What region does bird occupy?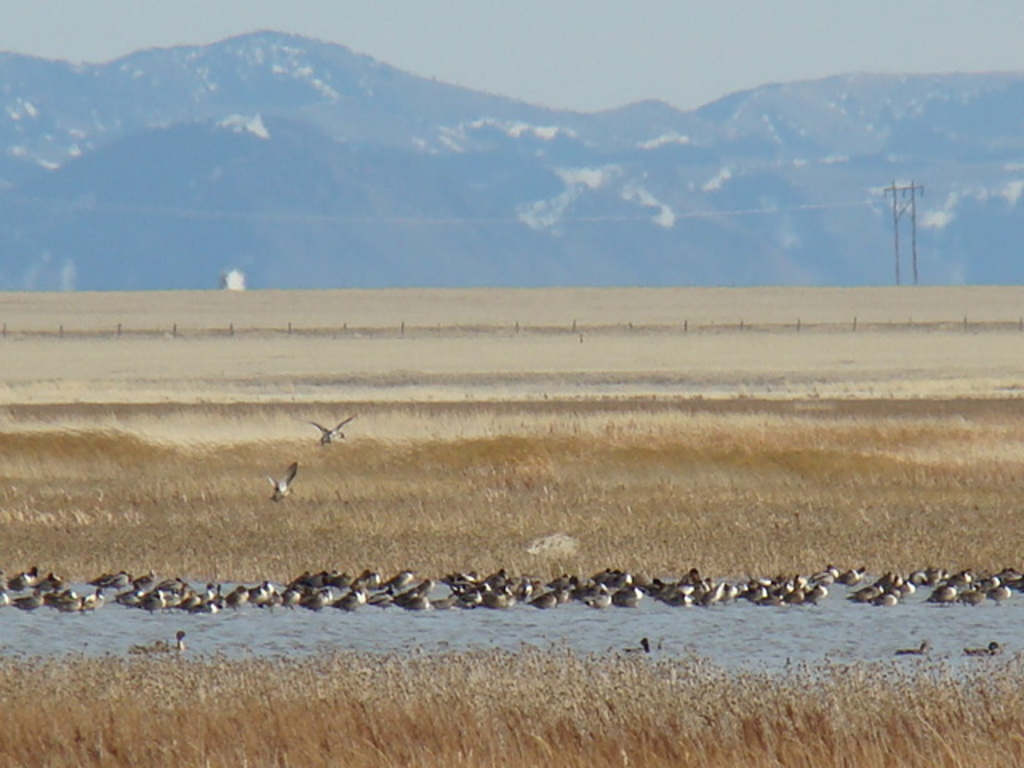
[x1=714, y1=578, x2=734, y2=590].
